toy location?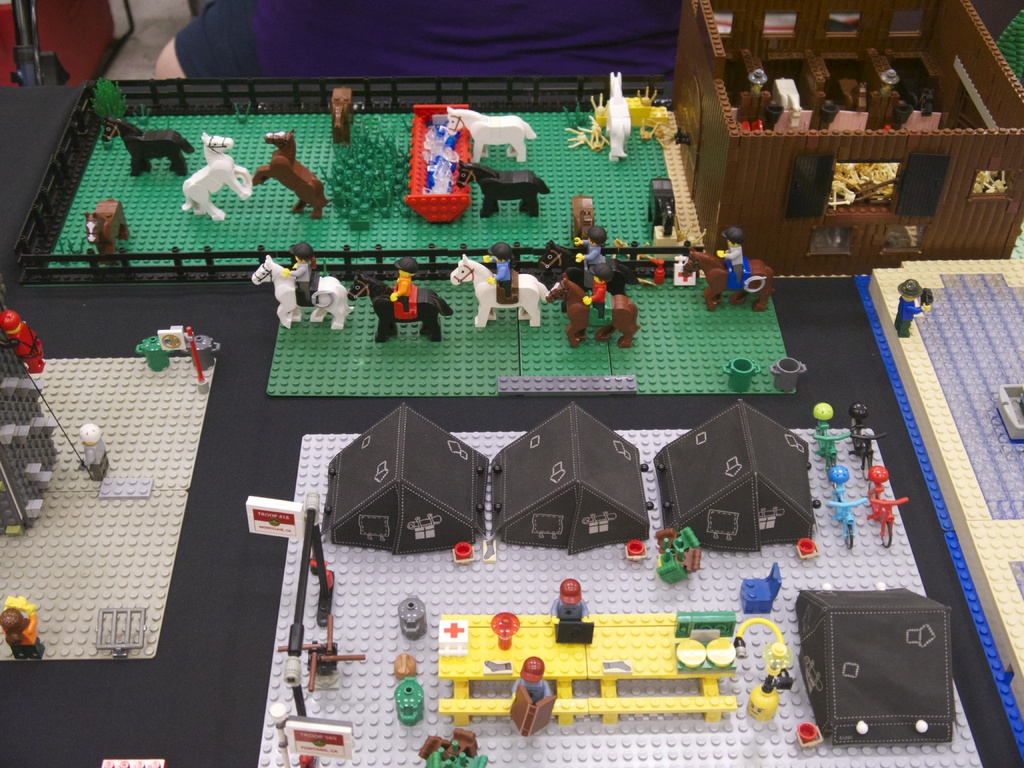
[left=548, top=275, right=648, bottom=348]
